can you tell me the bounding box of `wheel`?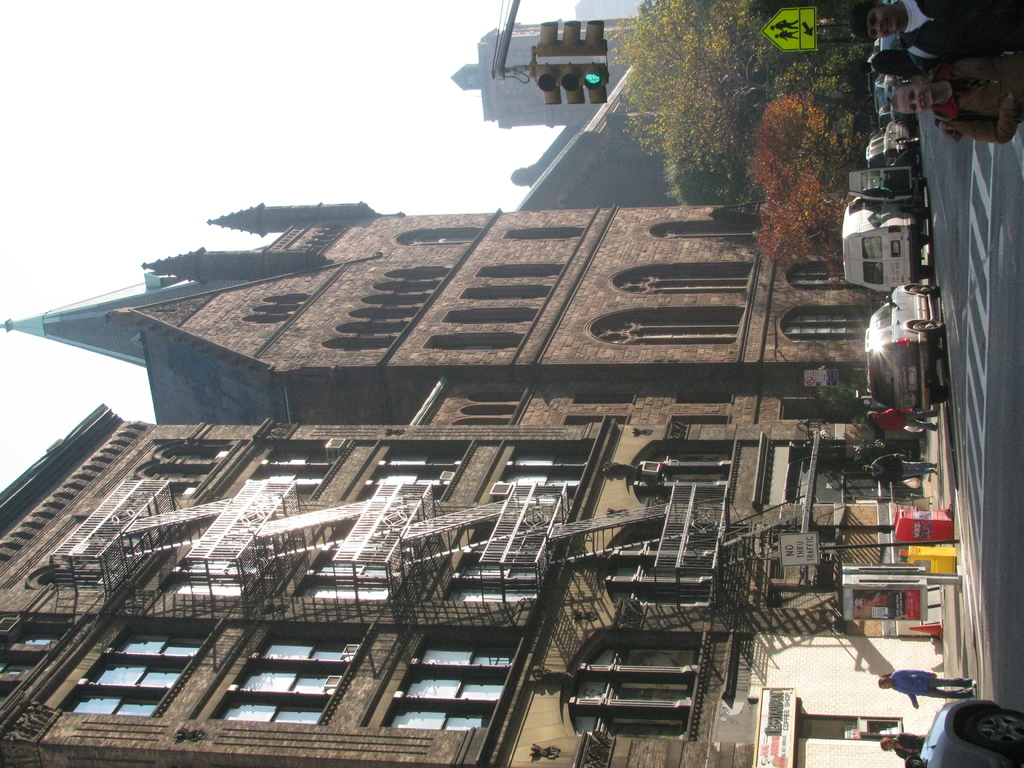
crop(932, 385, 949, 404).
